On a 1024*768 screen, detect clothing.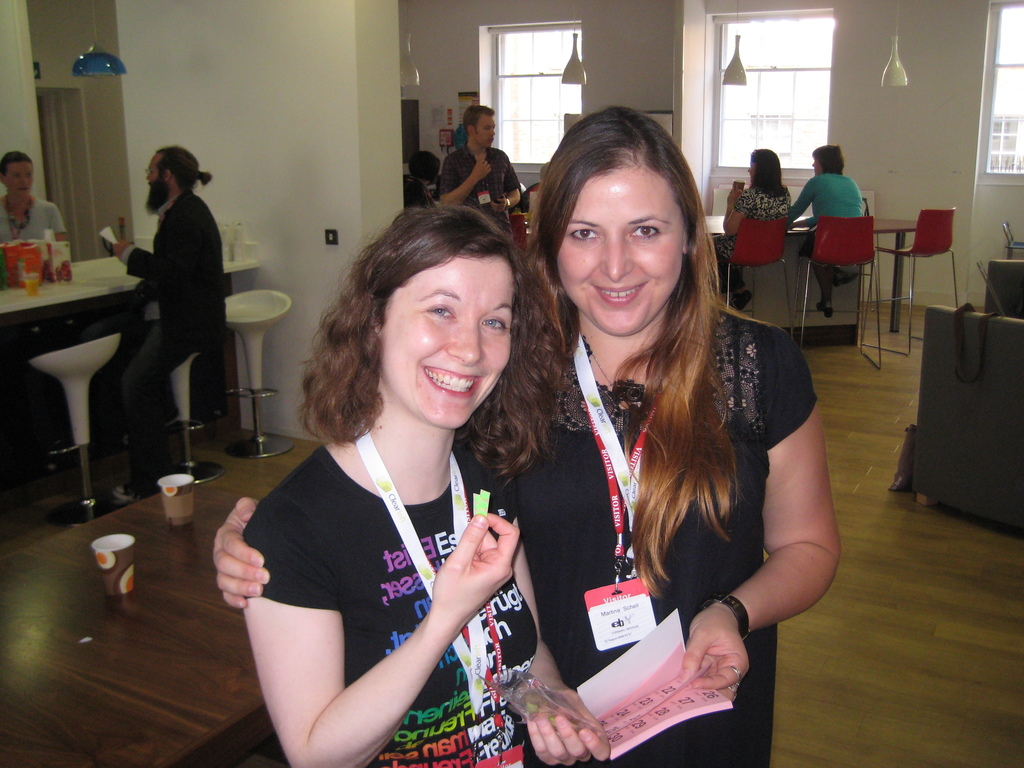
locate(0, 198, 66, 244).
